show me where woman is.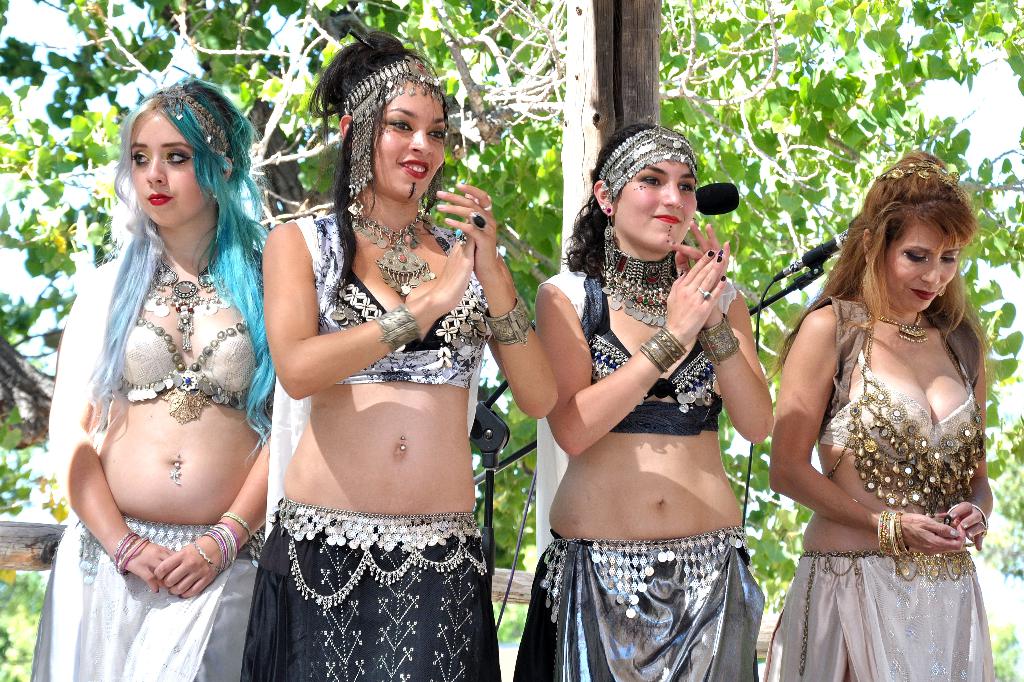
woman is at [x1=25, y1=79, x2=279, y2=681].
